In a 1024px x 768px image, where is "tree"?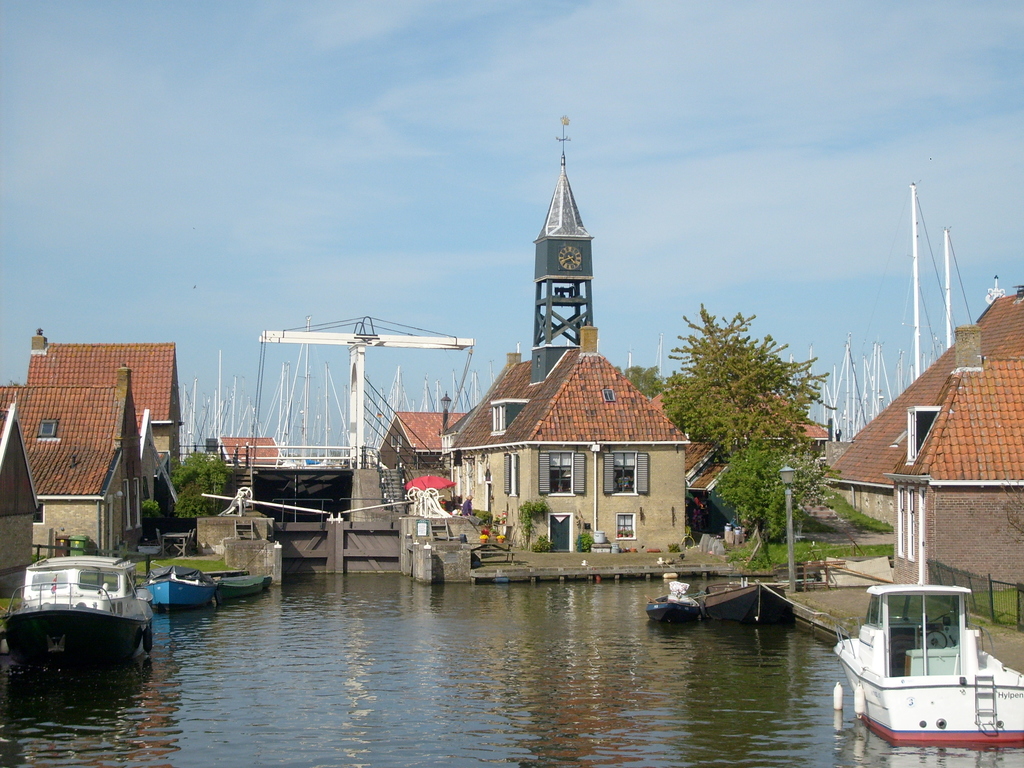
left=1000, top=472, right=1023, bottom=543.
